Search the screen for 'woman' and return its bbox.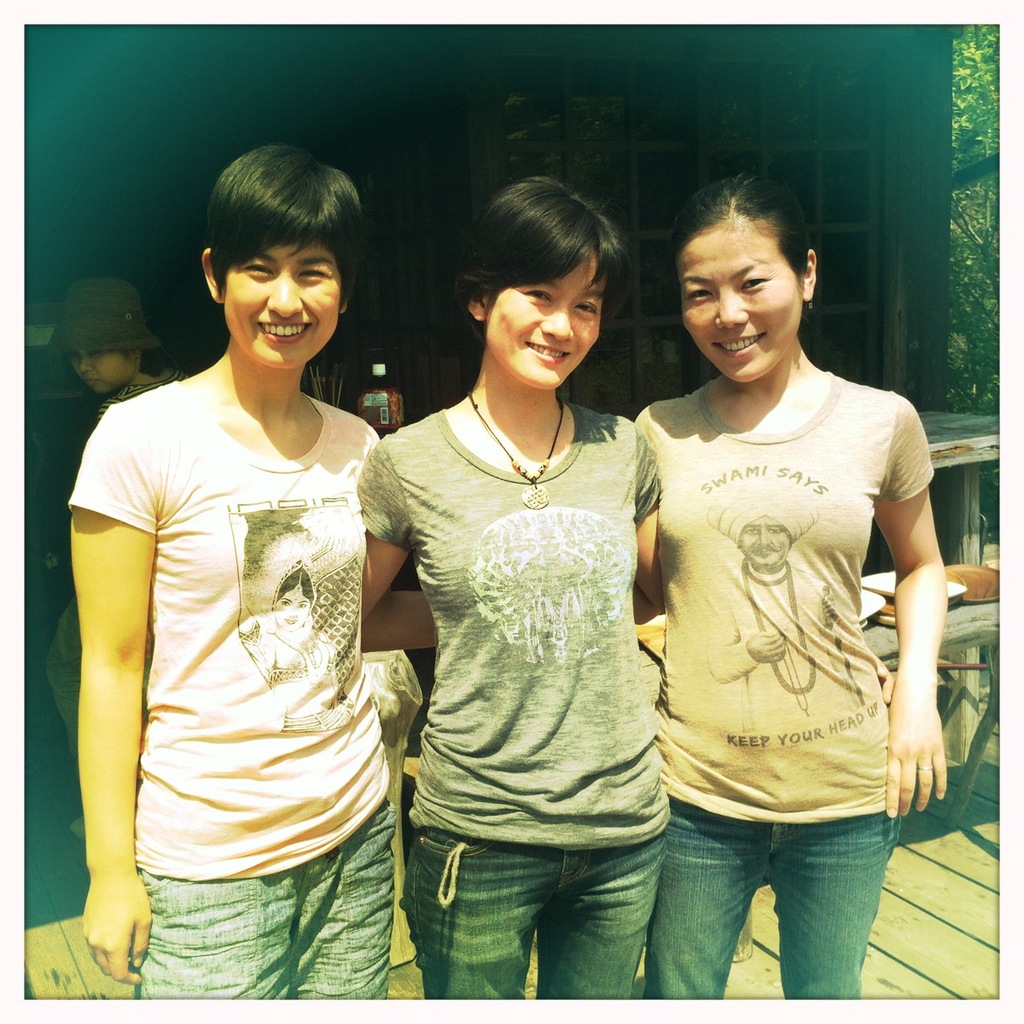
Found: [608,164,951,1023].
